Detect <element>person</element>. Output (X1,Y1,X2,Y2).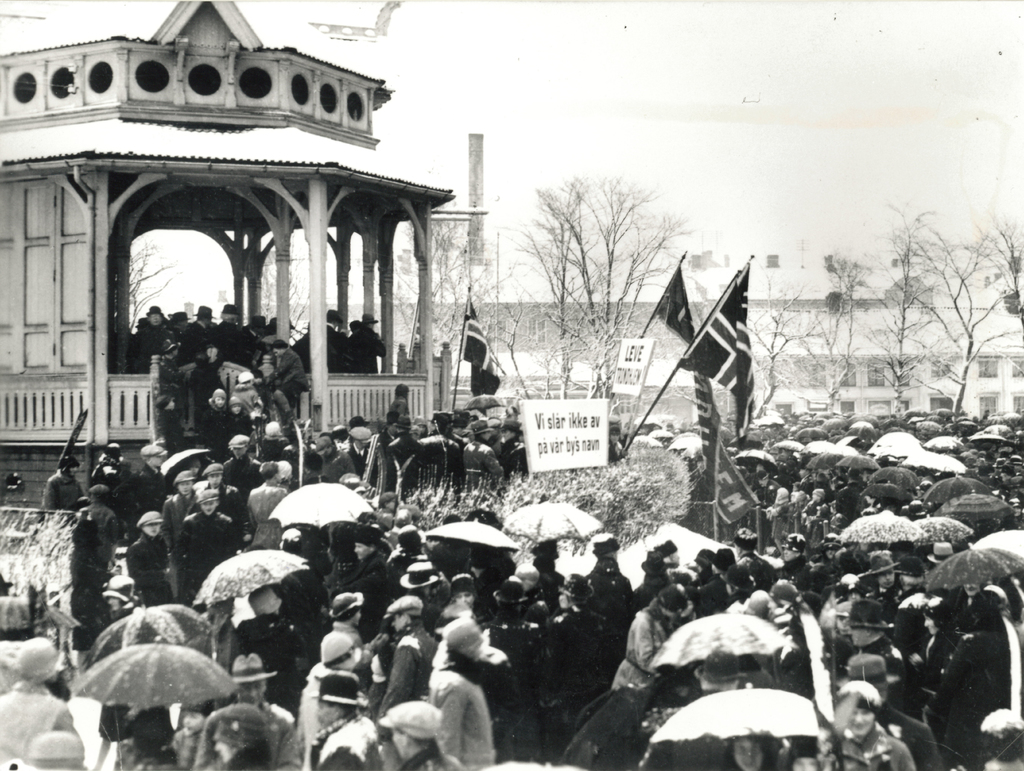
(401,697,447,769).
